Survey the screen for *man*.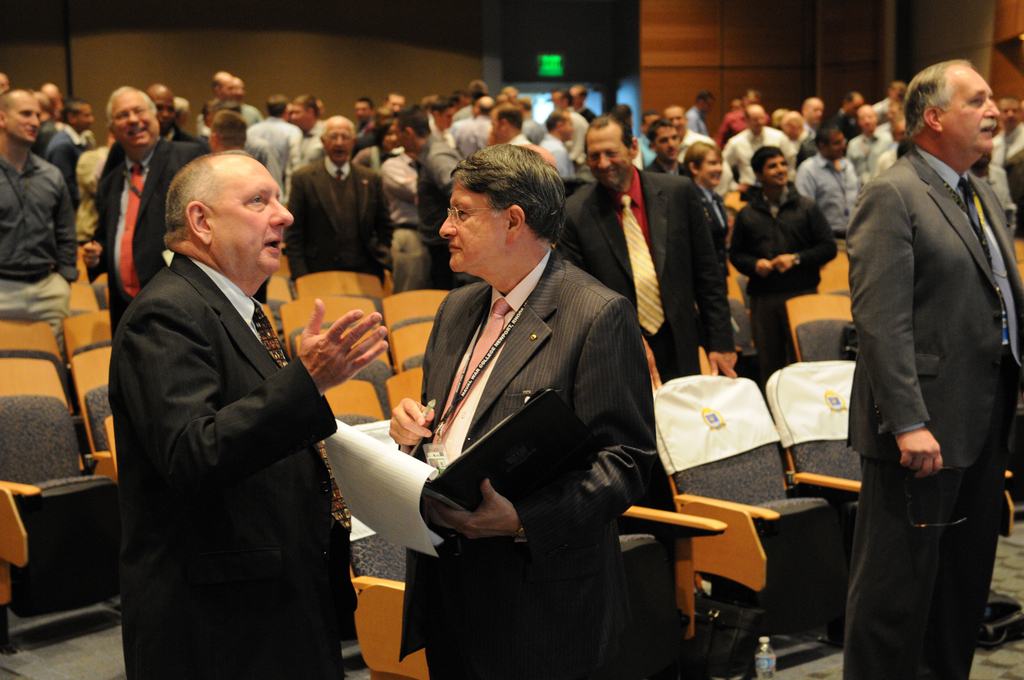
Survey found: (843,58,1023,679).
